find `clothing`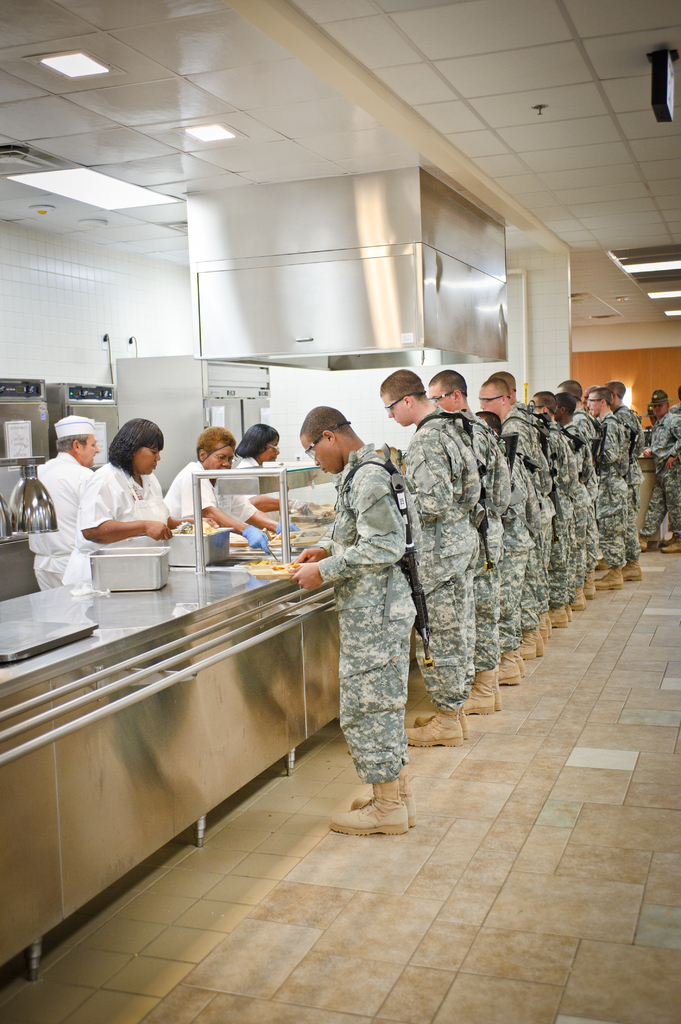
19 456 100 586
